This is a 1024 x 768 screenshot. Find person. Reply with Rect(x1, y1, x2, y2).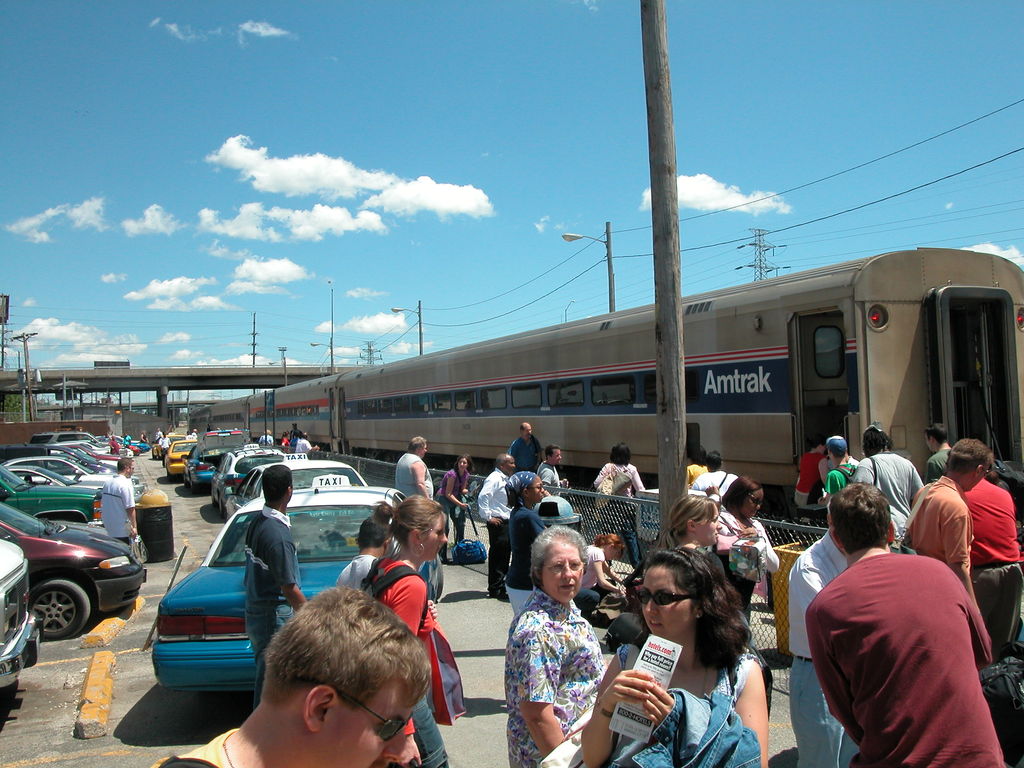
Rect(334, 504, 391, 600).
